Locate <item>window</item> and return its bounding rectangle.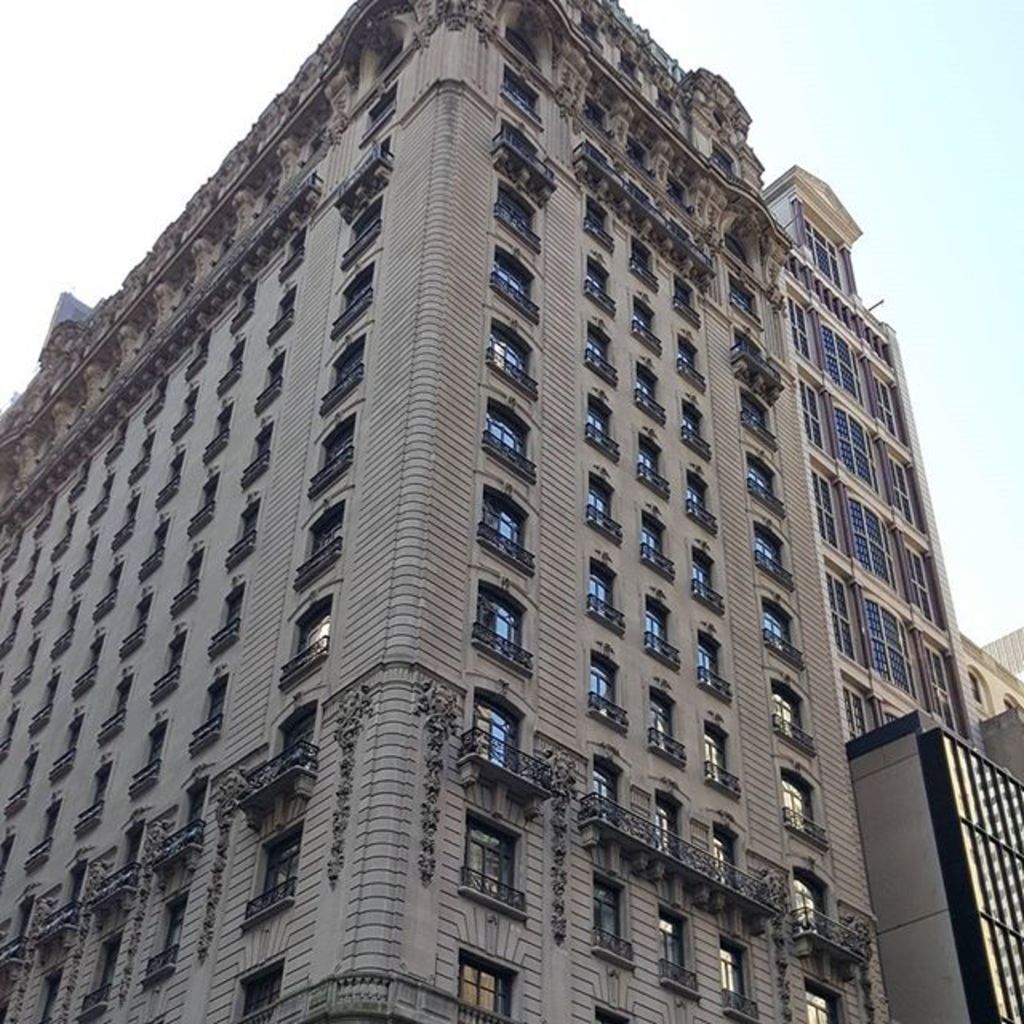
detection(747, 466, 765, 486).
